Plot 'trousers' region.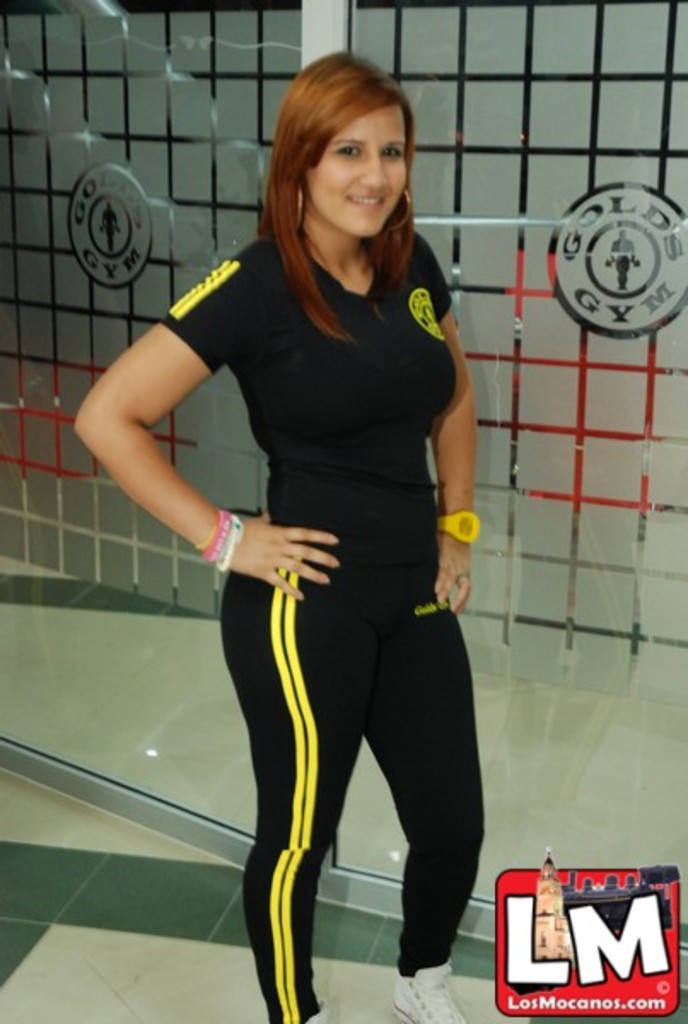
Plotted at 219,527,469,975.
